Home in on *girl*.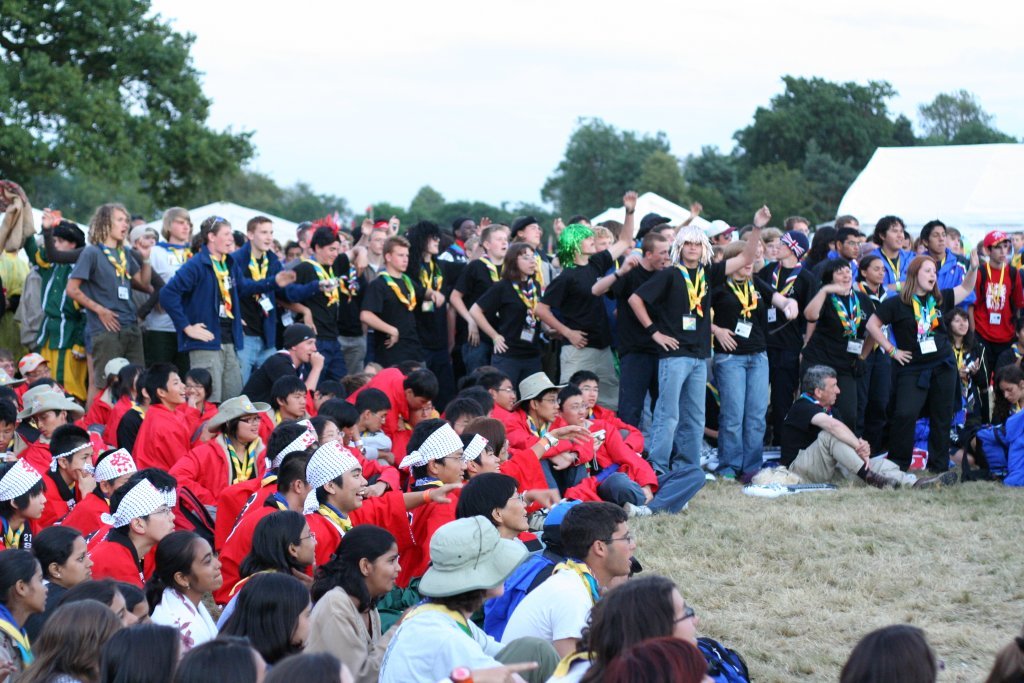
Homed in at x1=303, y1=522, x2=400, y2=682.
